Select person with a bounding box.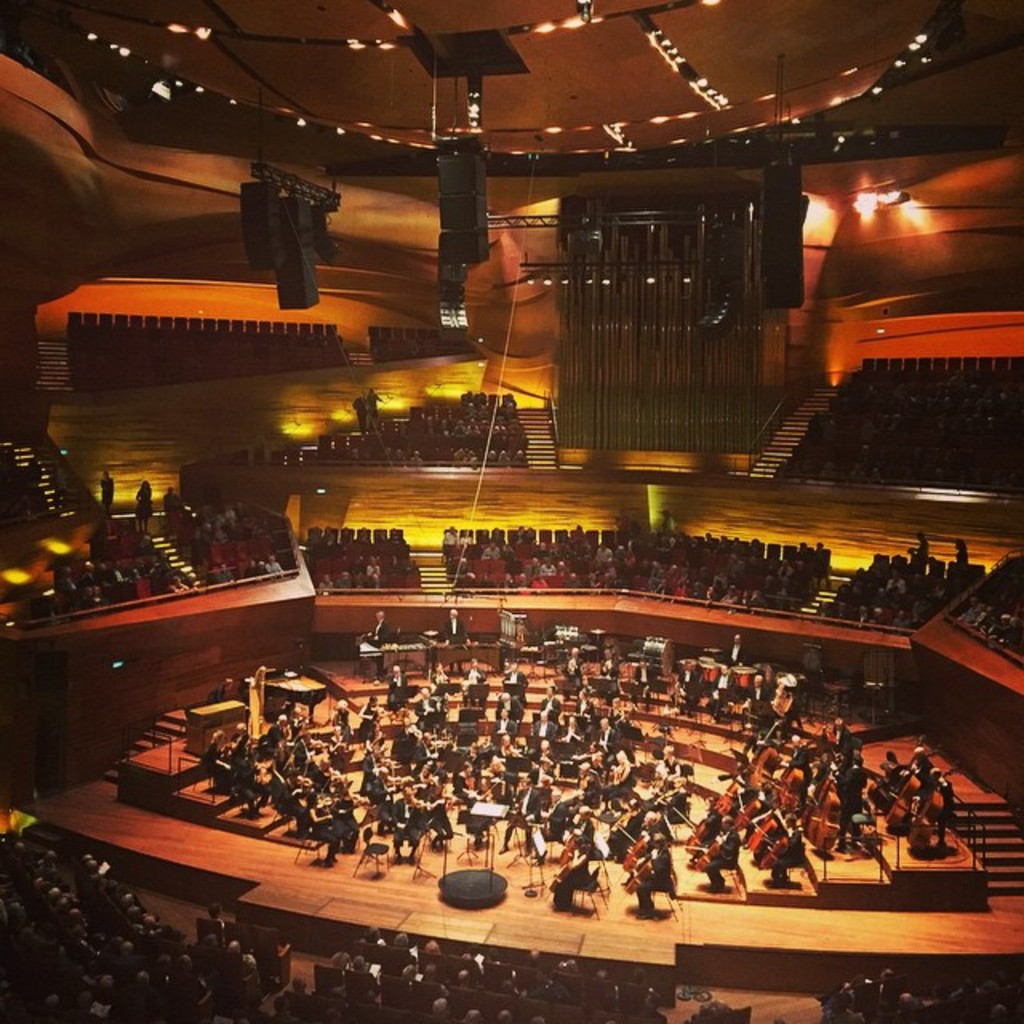
x1=154 y1=480 x2=189 y2=526.
